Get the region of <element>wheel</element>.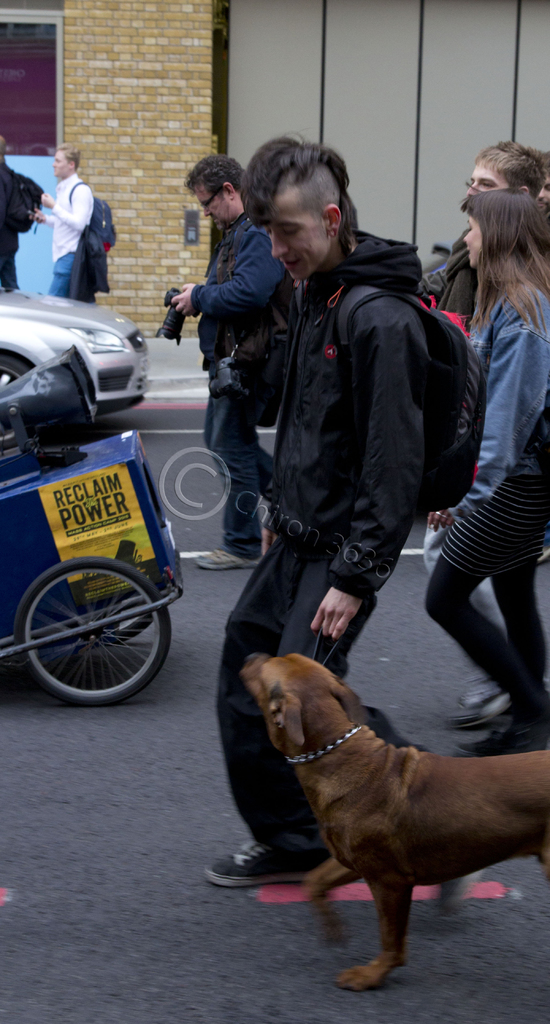
0,349,33,384.
